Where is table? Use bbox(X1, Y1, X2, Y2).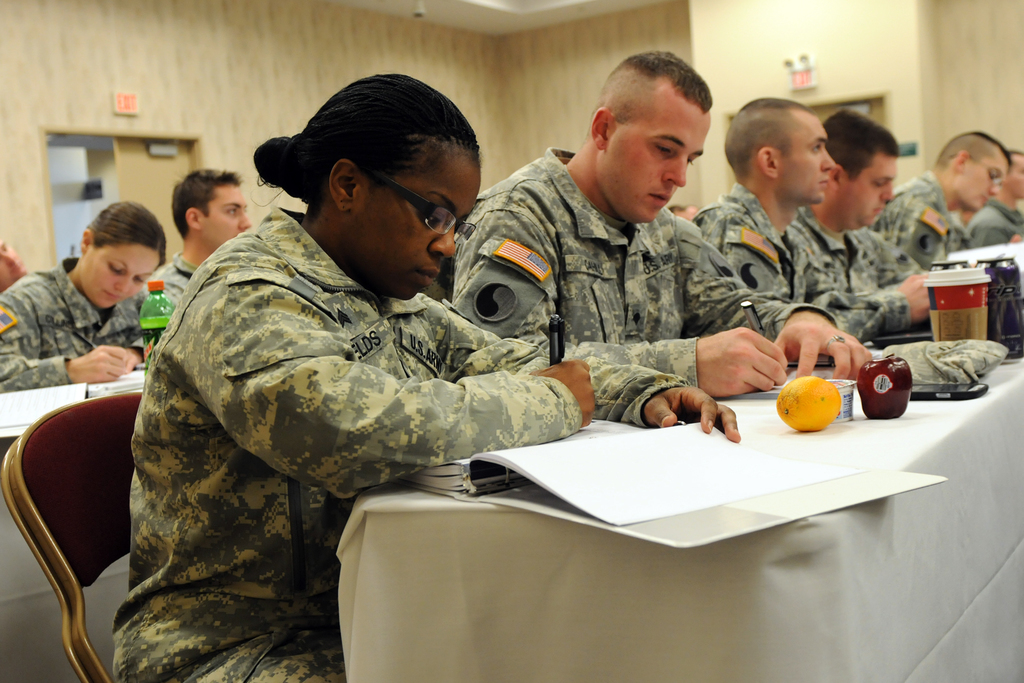
bbox(231, 325, 950, 682).
